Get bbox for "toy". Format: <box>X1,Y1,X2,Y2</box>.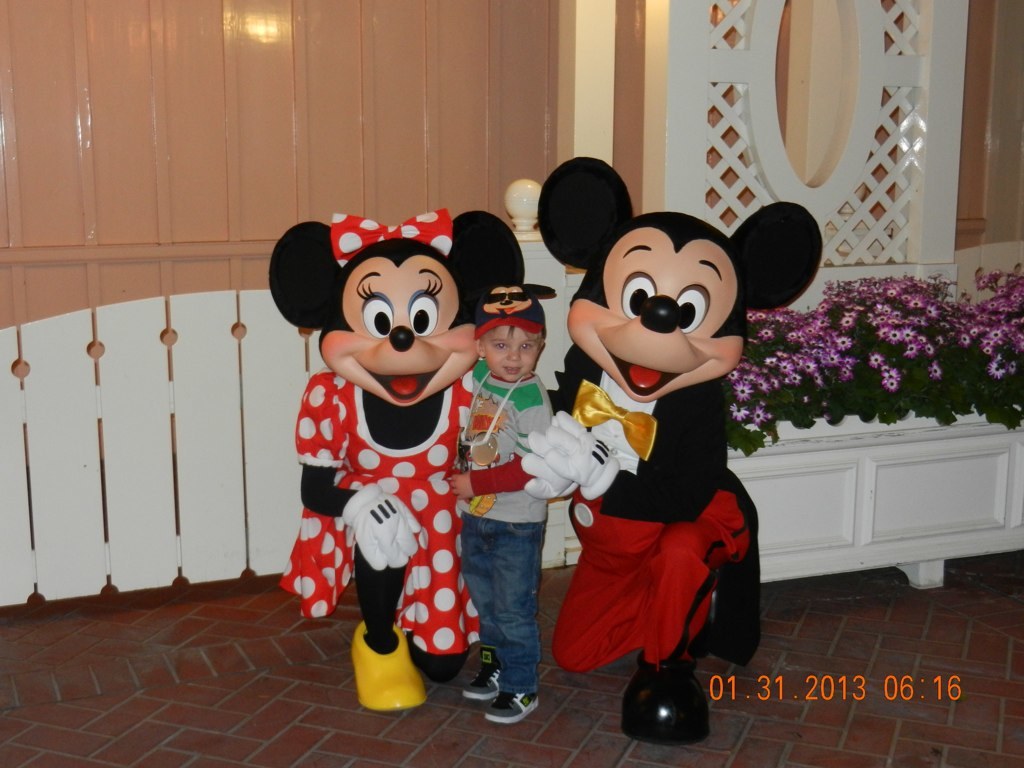
<box>346,623,416,727</box>.
